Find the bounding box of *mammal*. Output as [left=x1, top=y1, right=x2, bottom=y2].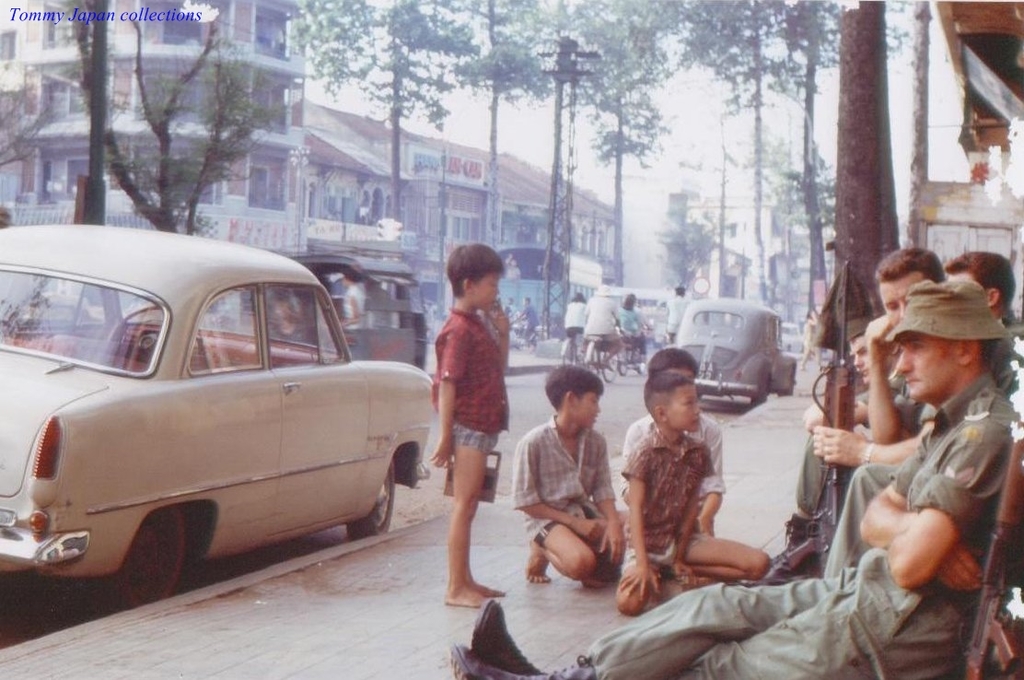
[left=511, top=361, right=627, bottom=589].
